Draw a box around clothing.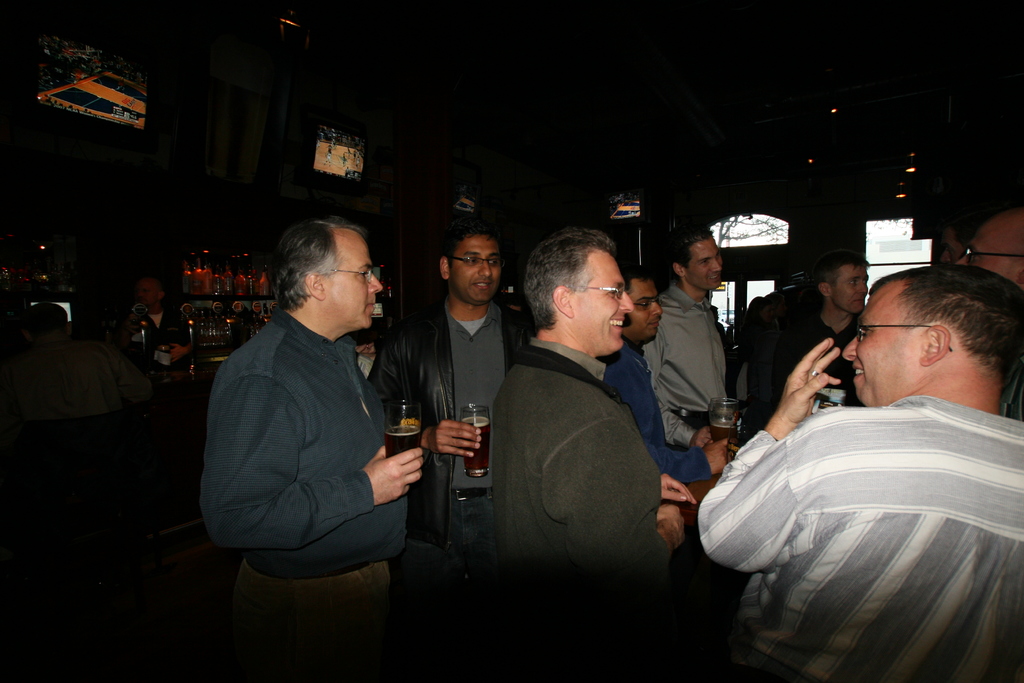
(x1=194, y1=302, x2=413, y2=675).
